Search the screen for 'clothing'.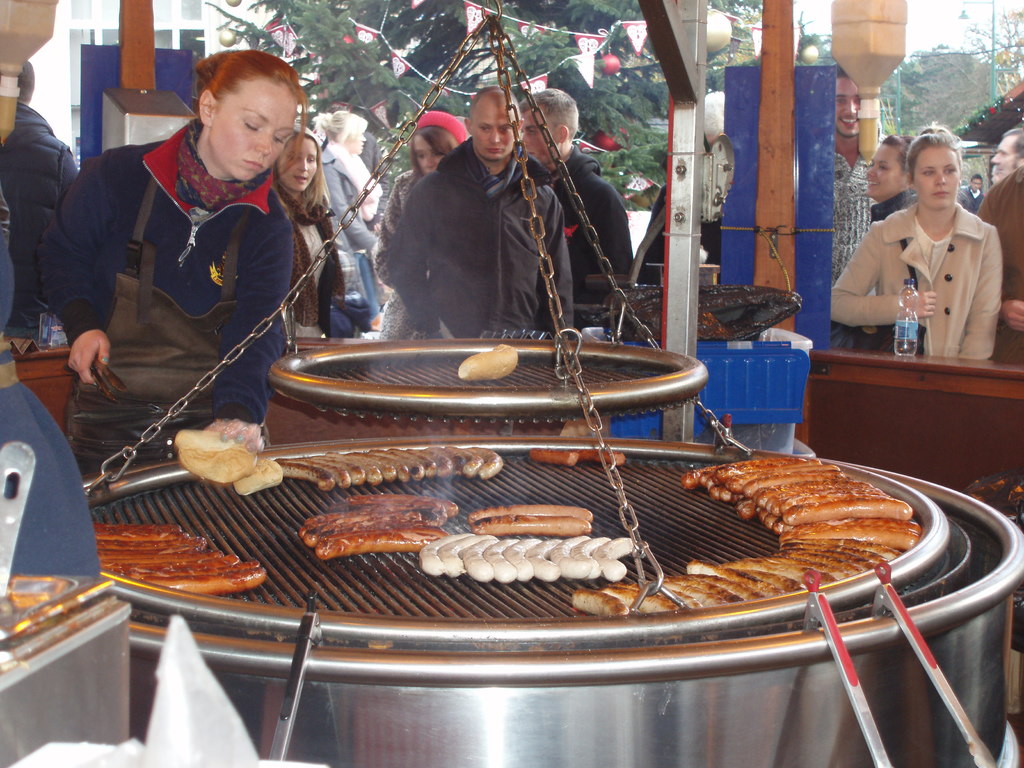
Found at 538,146,632,328.
